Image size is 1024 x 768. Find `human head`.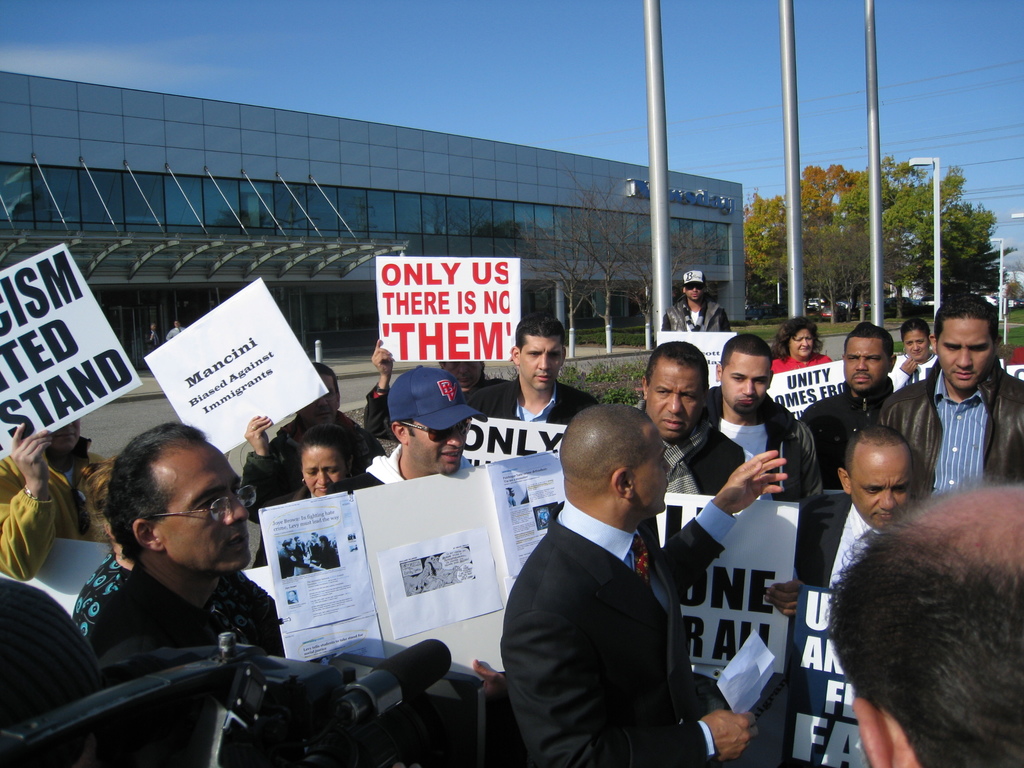
region(560, 400, 676, 515).
